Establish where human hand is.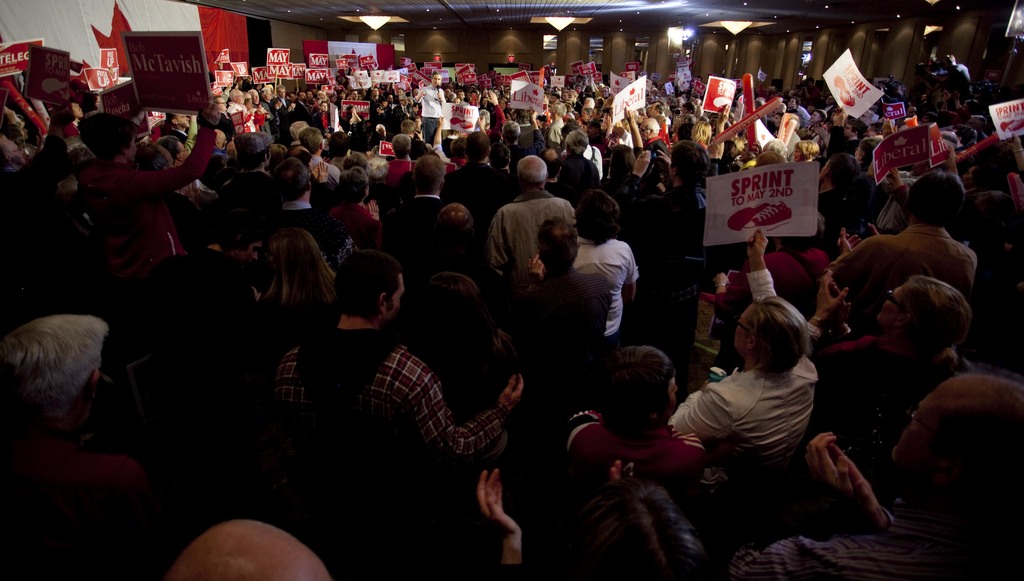
Established at x1=378, y1=107, x2=386, y2=113.
